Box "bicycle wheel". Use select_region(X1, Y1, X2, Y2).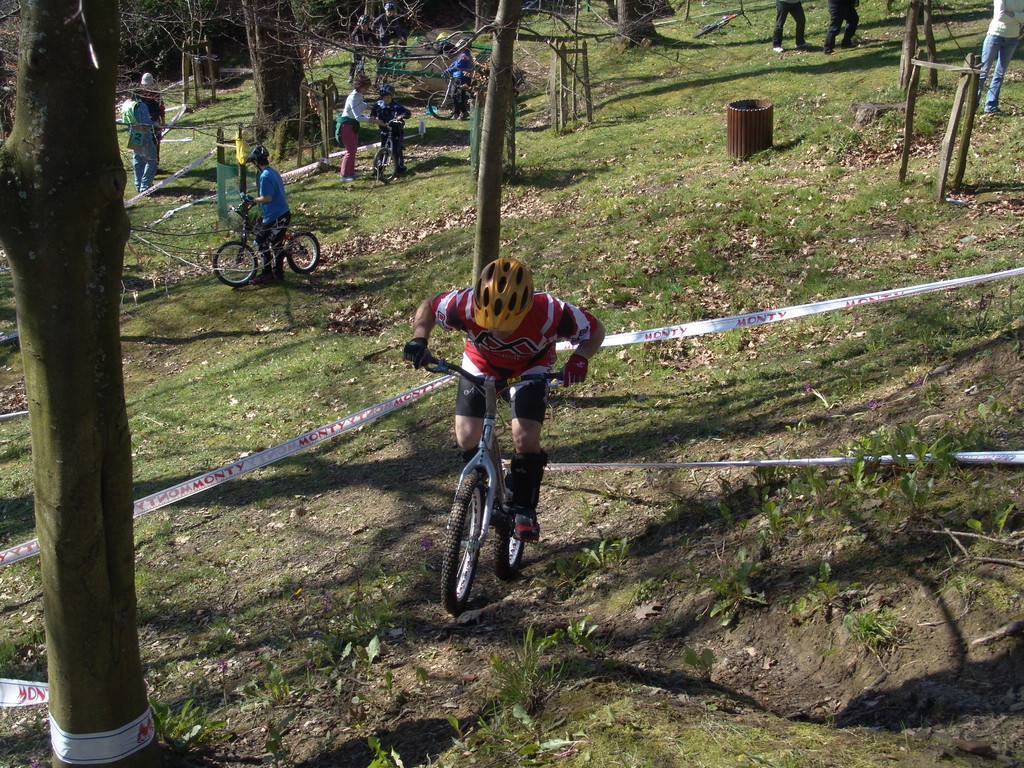
select_region(441, 459, 507, 626).
